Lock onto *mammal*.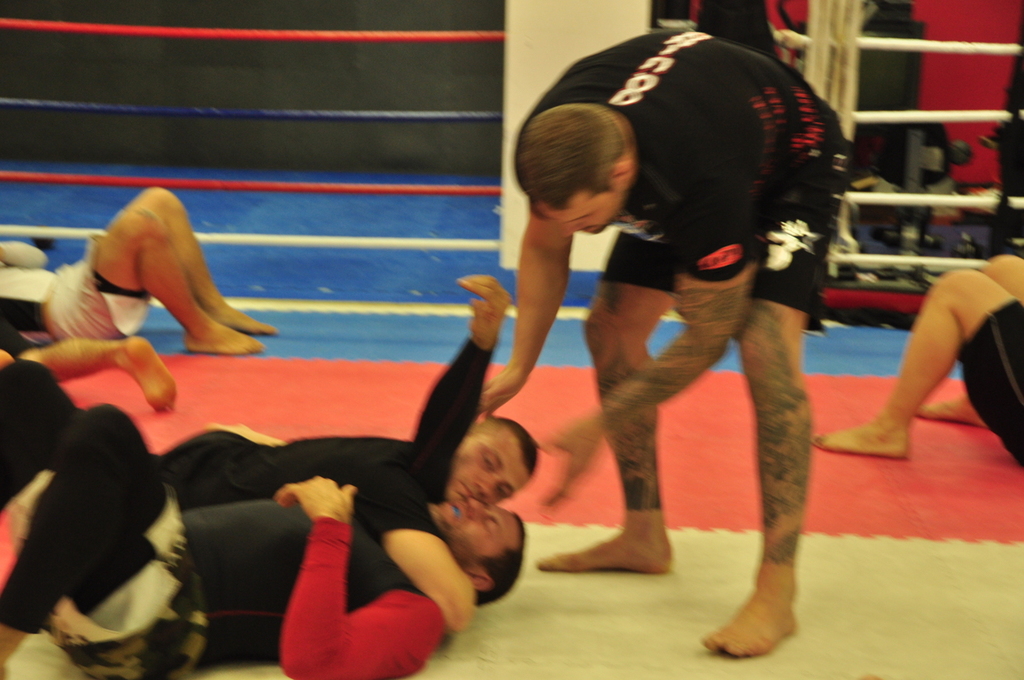
Locked: region(0, 310, 176, 414).
